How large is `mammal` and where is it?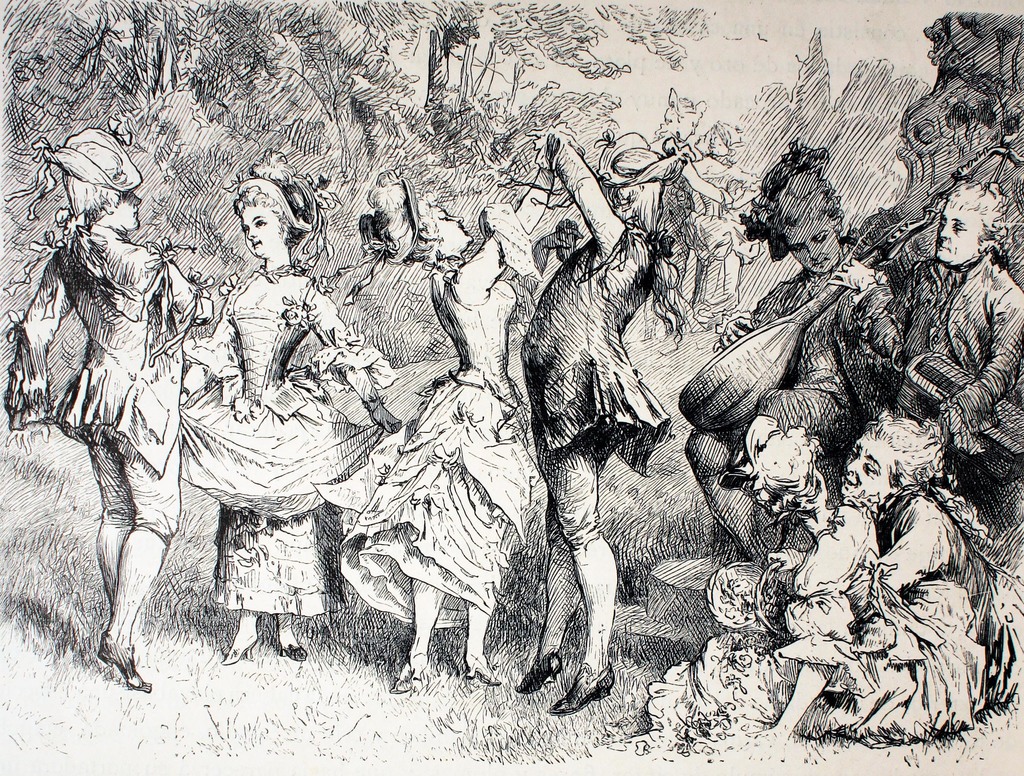
Bounding box: Rect(365, 120, 557, 693).
